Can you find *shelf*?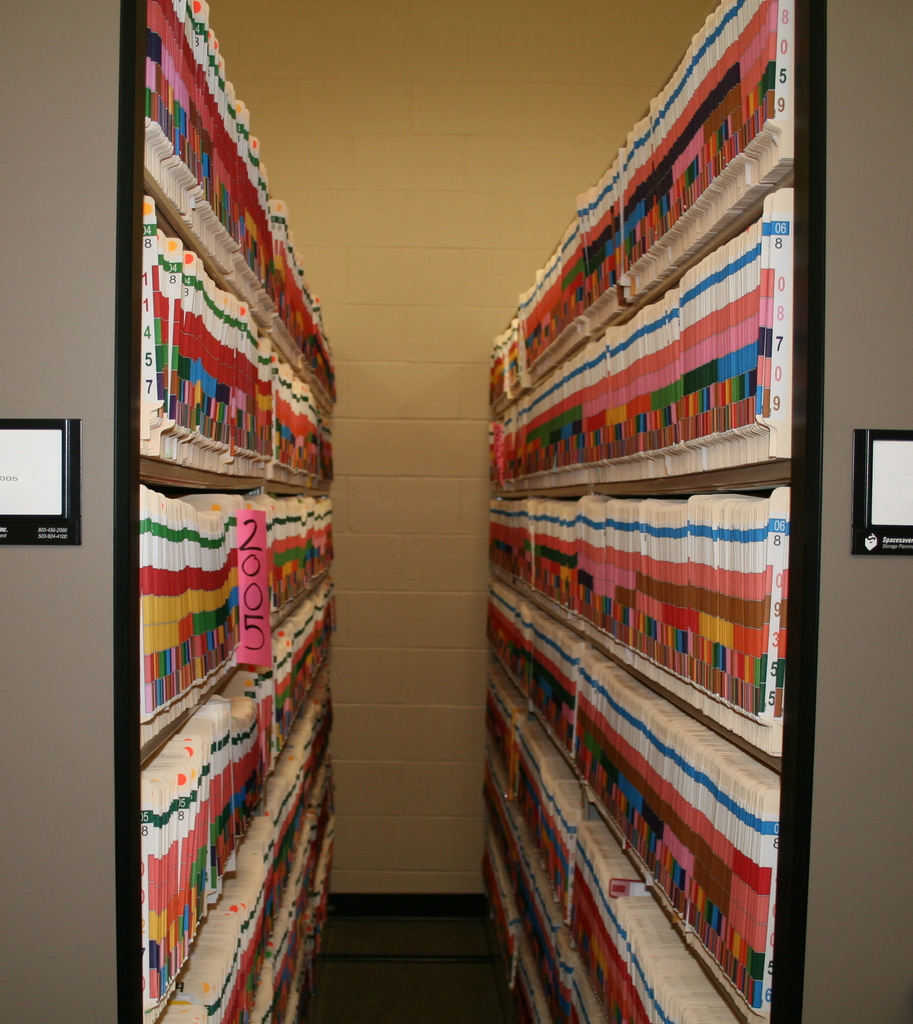
Yes, bounding box: {"left": 466, "top": 676, "right": 703, "bottom": 1023}.
